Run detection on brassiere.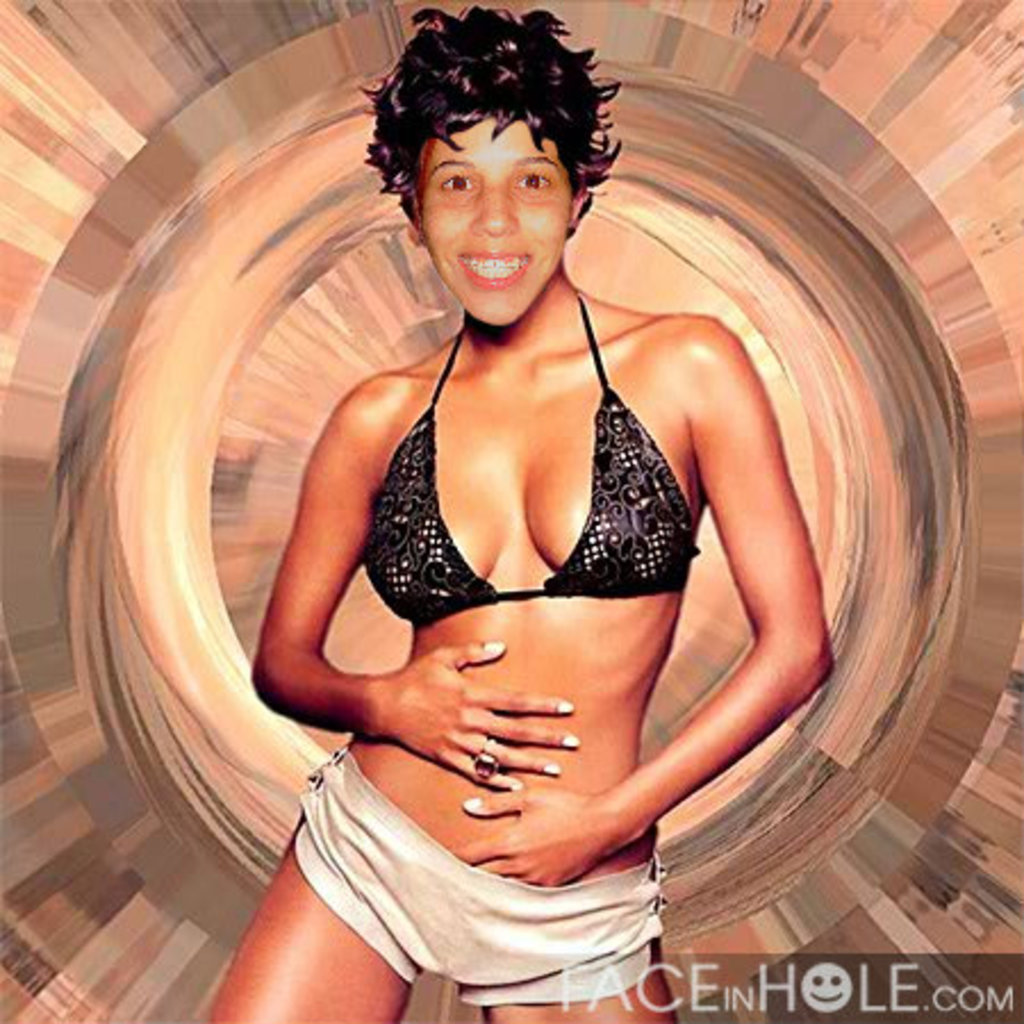
Result: left=371, top=314, right=715, bottom=624.
